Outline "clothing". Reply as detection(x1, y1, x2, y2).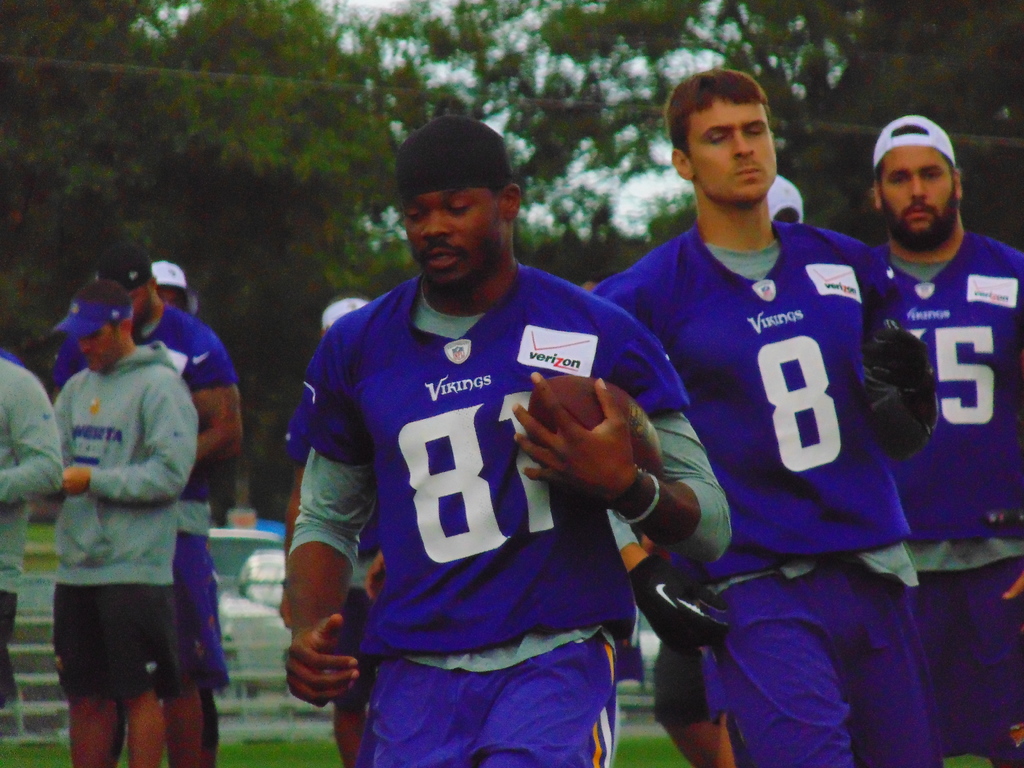
detection(32, 294, 245, 685).
